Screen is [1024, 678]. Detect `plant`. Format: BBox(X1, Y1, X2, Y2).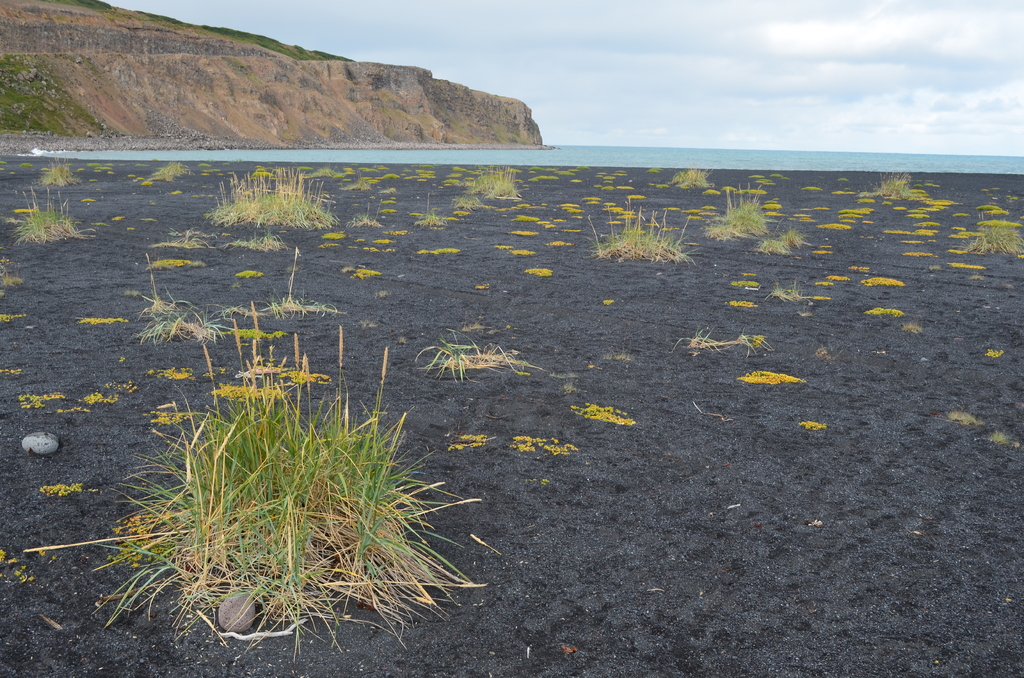
BBox(317, 241, 339, 248).
